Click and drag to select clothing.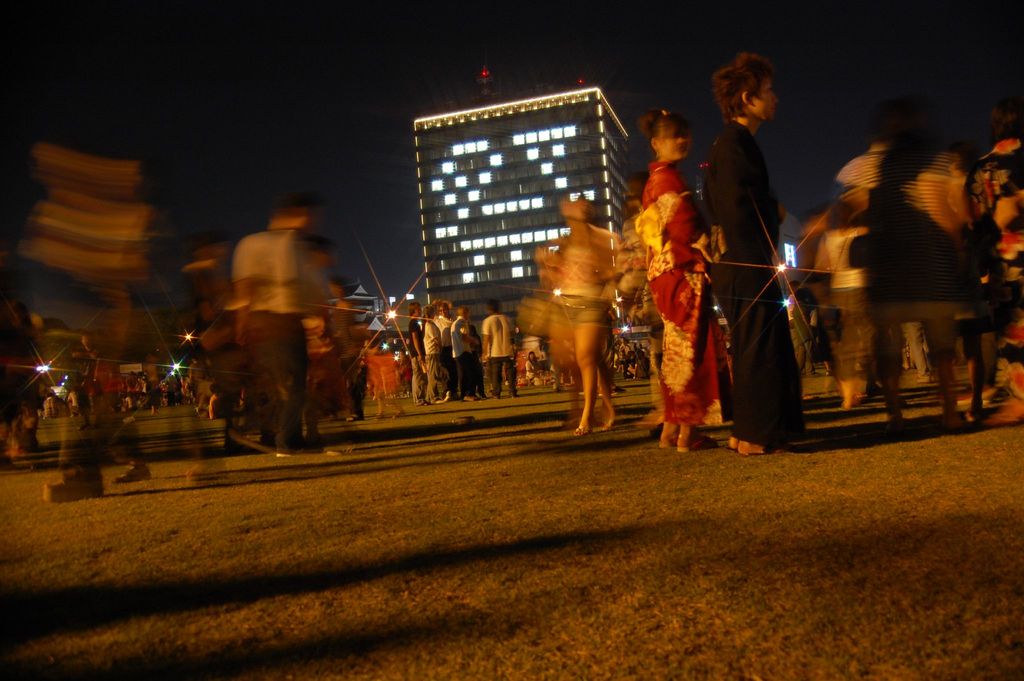
Selection: BBox(545, 226, 610, 326).
